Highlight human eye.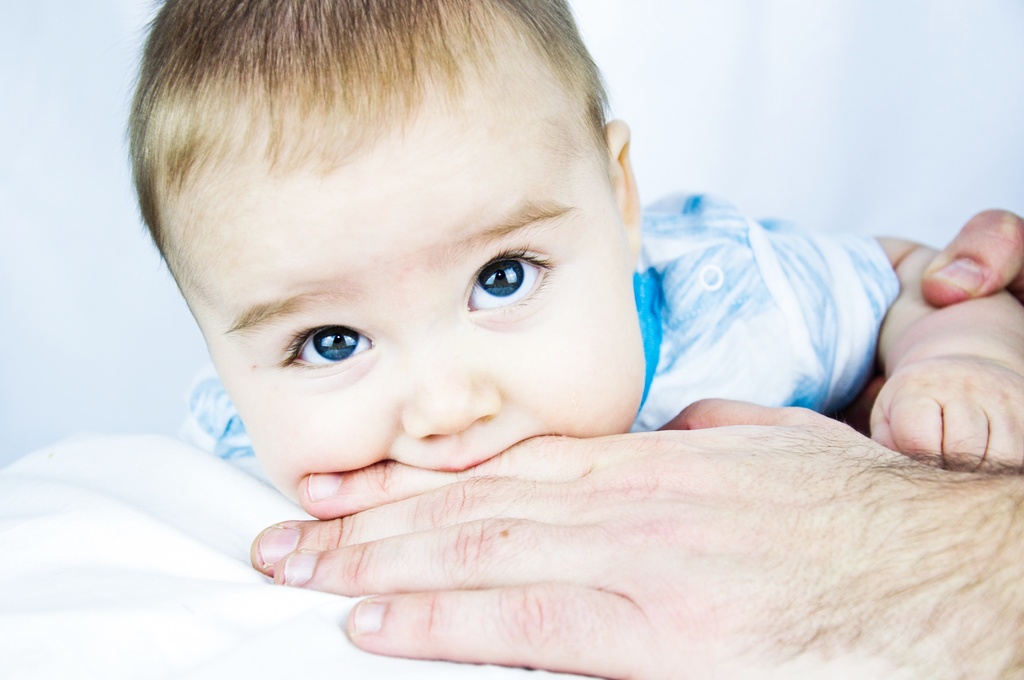
Highlighted region: [276, 327, 374, 370].
